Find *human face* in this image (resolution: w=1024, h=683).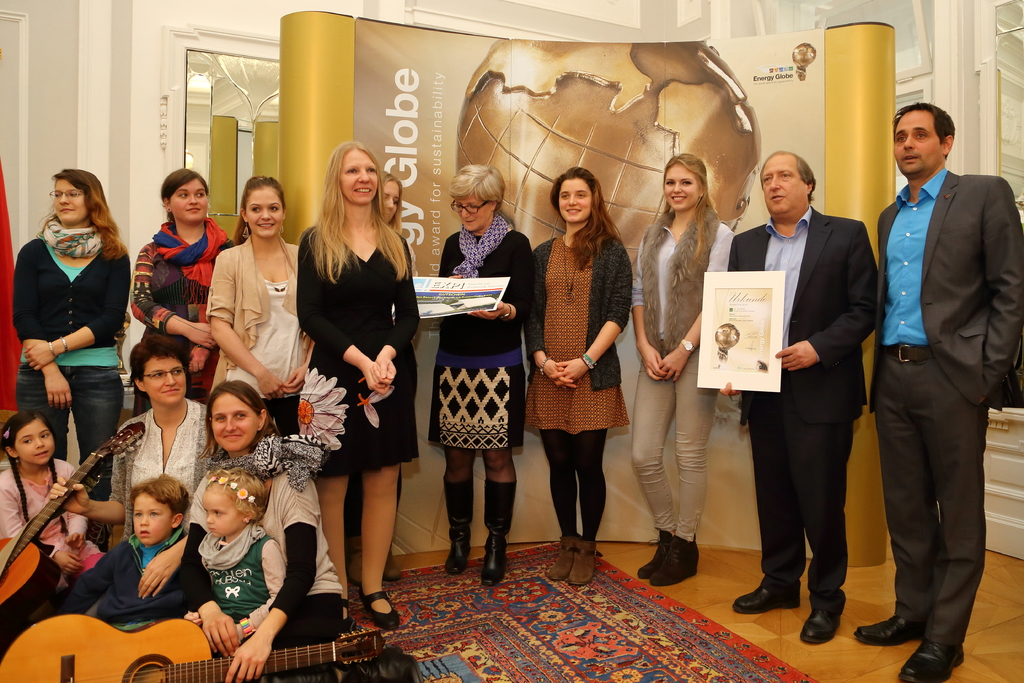
{"left": 385, "top": 180, "right": 403, "bottom": 218}.
